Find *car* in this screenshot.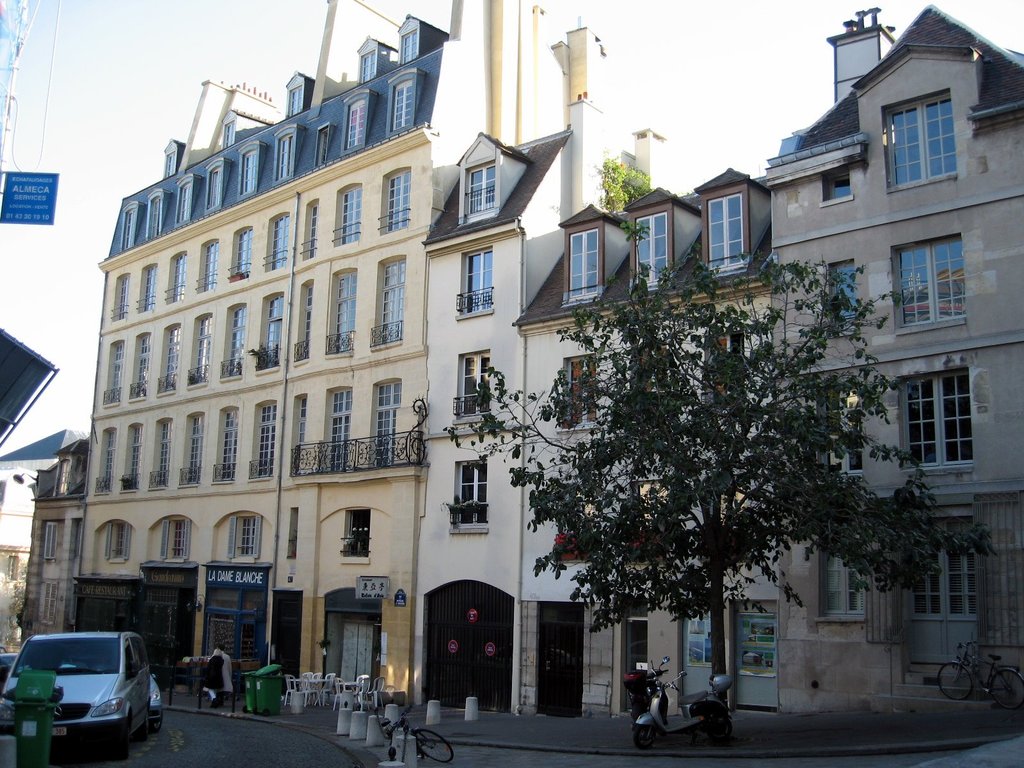
The bounding box for *car* is crop(0, 648, 19, 694).
